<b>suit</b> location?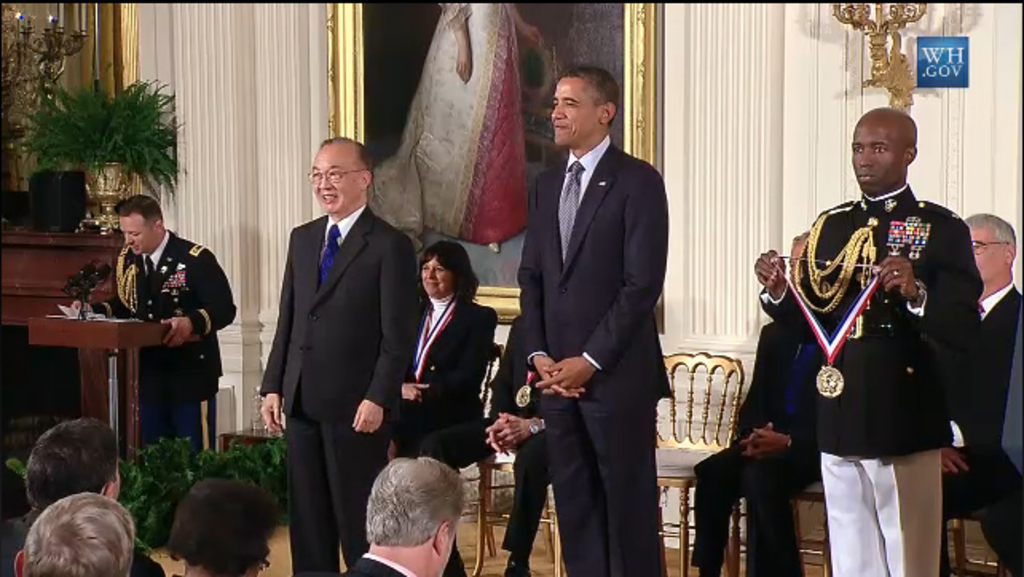
939, 287, 1022, 575
